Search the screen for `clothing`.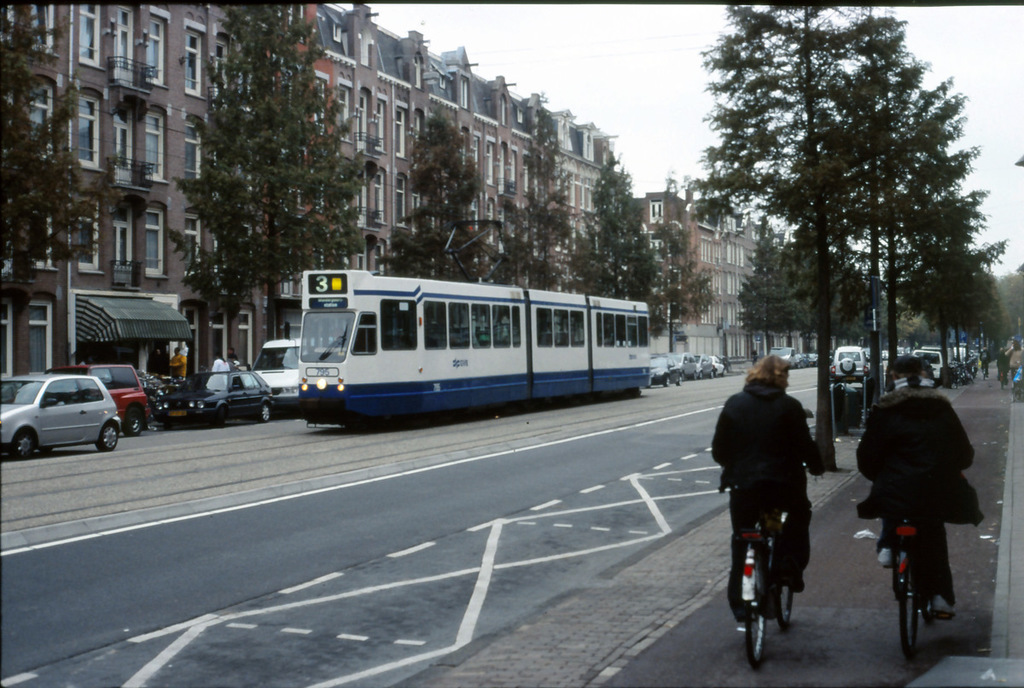
Found at detection(862, 356, 985, 606).
